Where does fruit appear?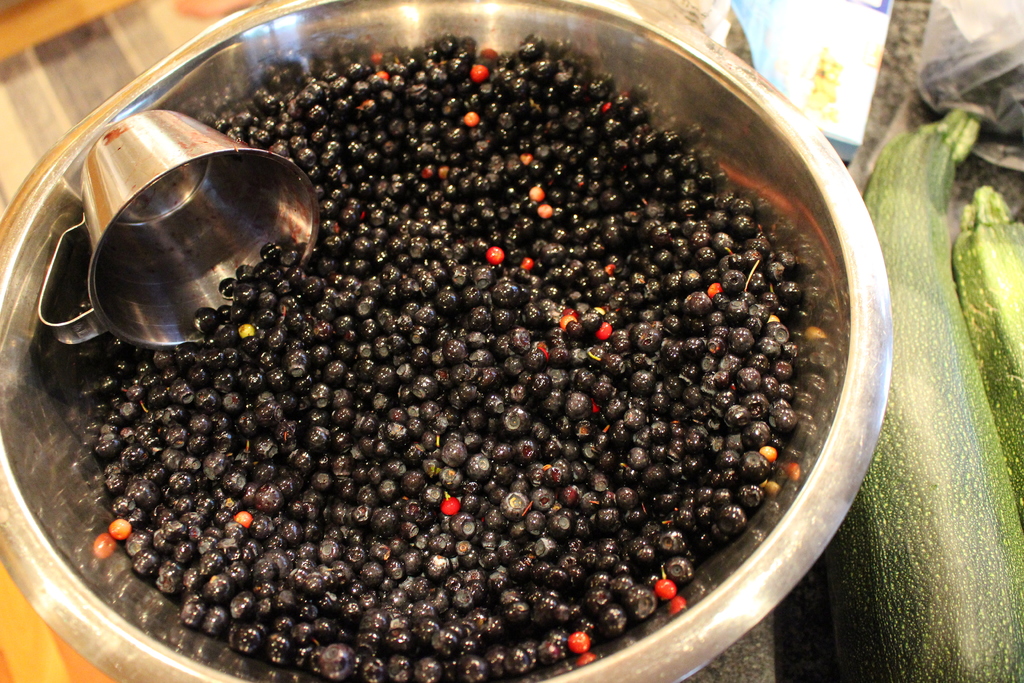
Appears at x1=625, y1=448, x2=648, y2=466.
